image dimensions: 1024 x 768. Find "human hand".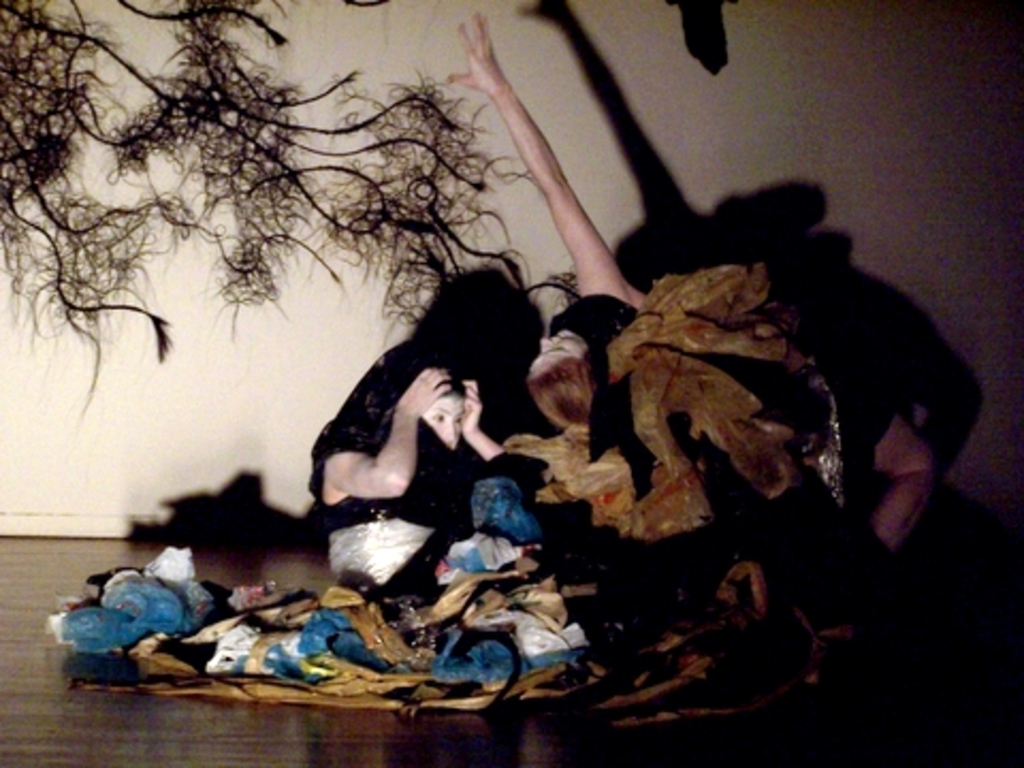
[397,365,452,418].
